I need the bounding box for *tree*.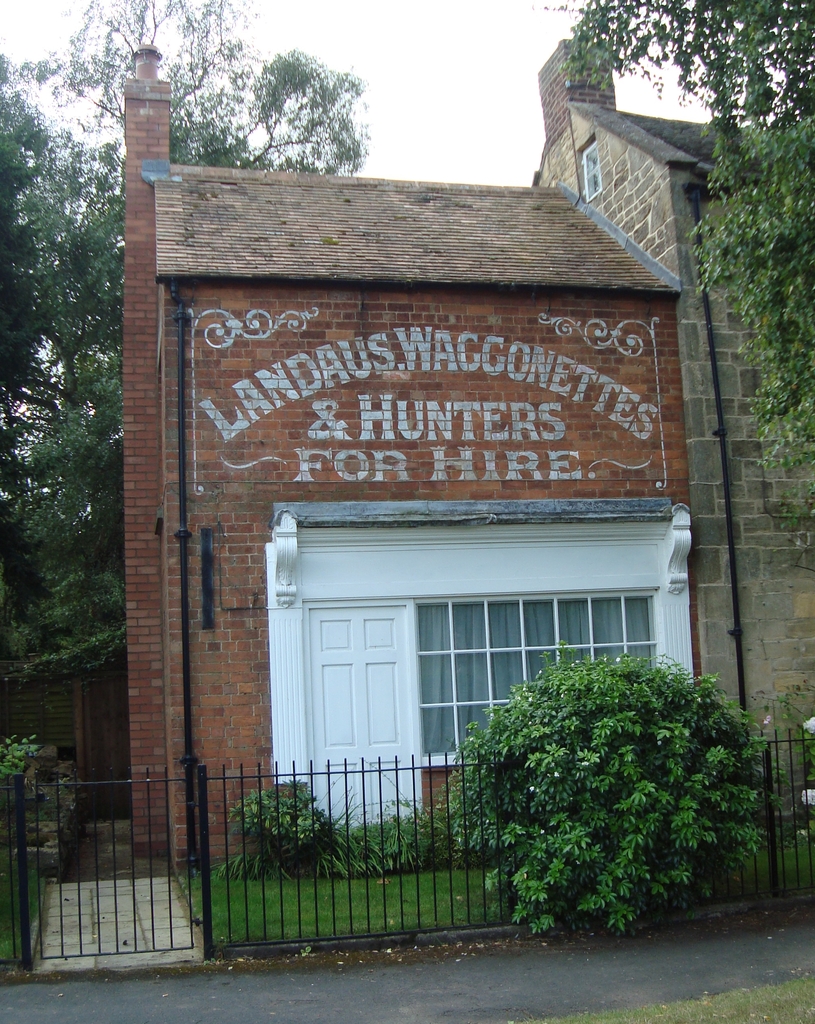
Here it is: {"left": 546, "top": 0, "right": 809, "bottom": 517}.
